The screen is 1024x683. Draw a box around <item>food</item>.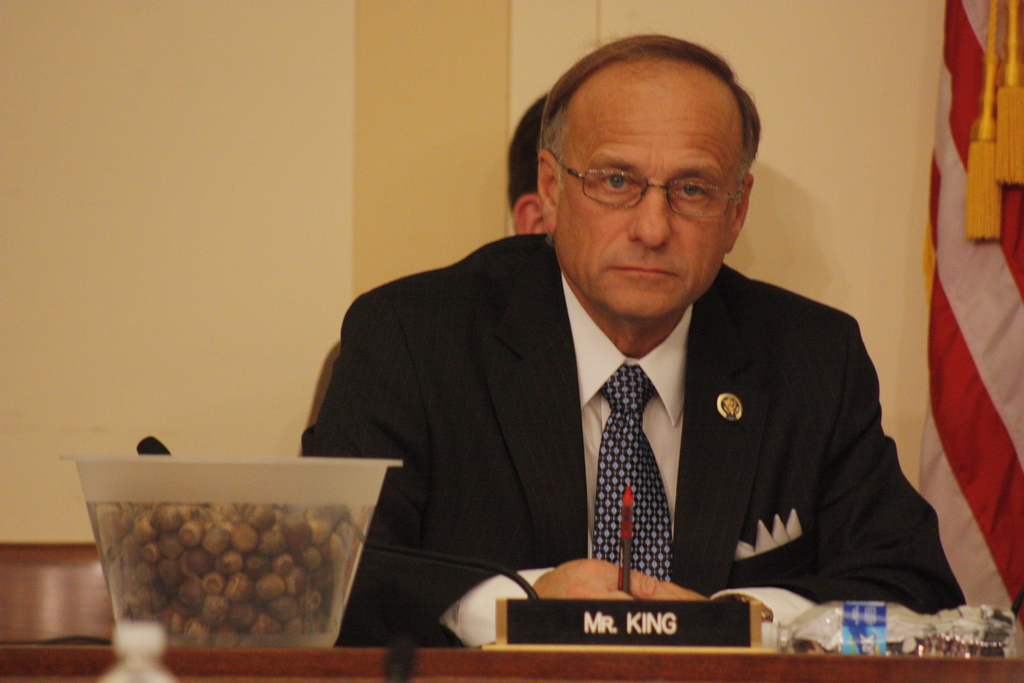
<region>915, 0, 1023, 654</region>.
